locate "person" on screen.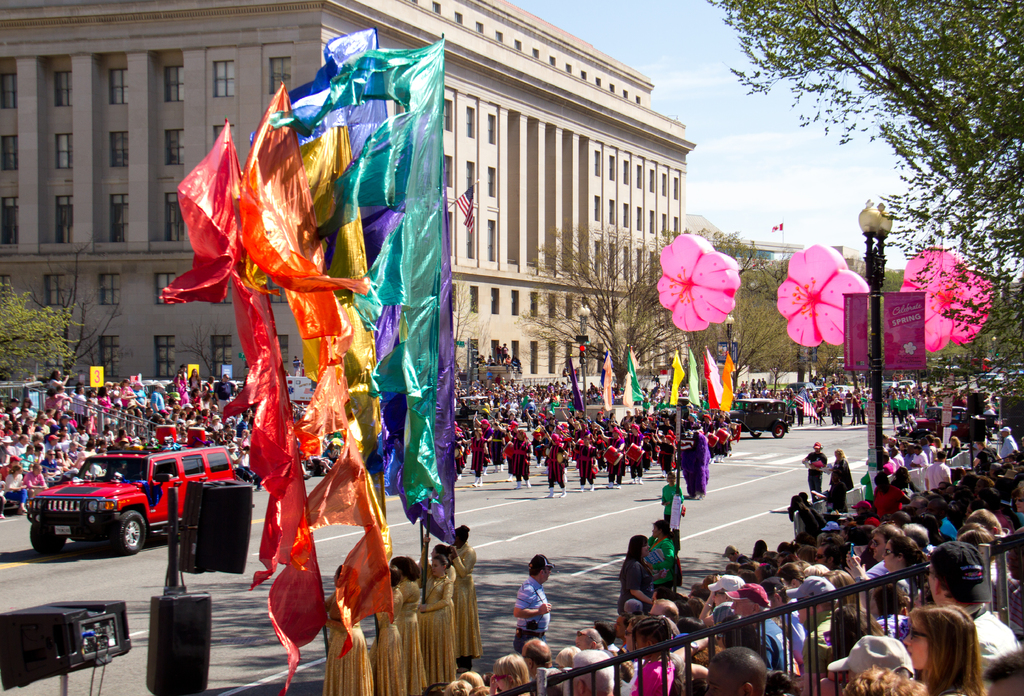
On screen at (412,545,454,686).
